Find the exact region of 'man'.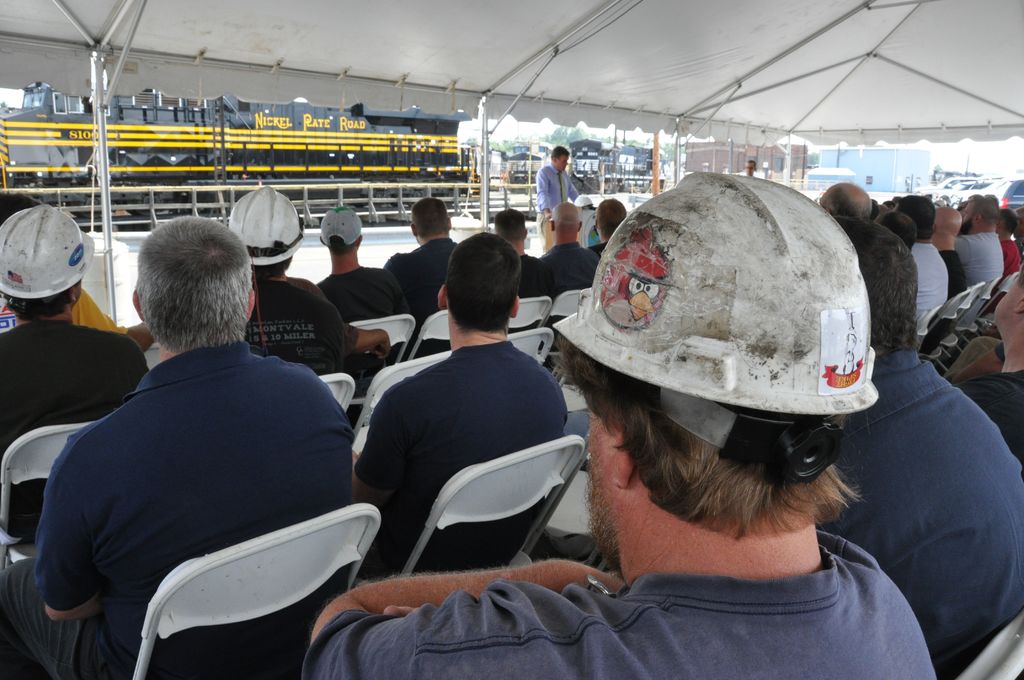
Exact region: x1=375 y1=199 x2=497 y2=364.
